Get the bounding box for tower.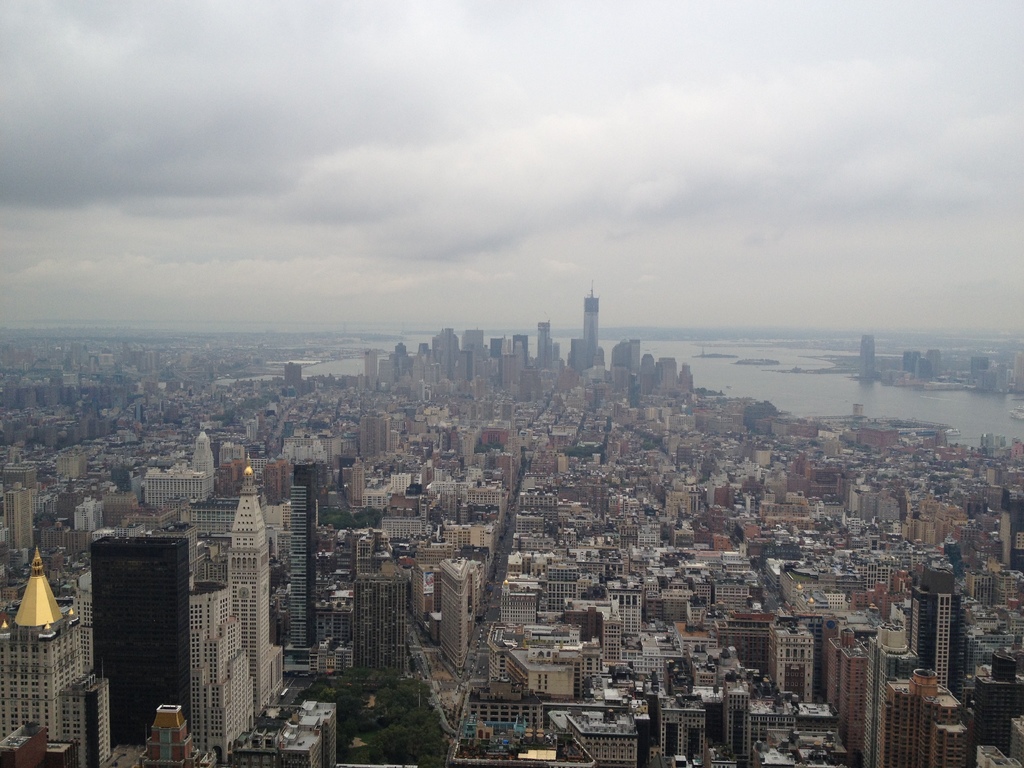
detection(6, 547, 90, 760).
